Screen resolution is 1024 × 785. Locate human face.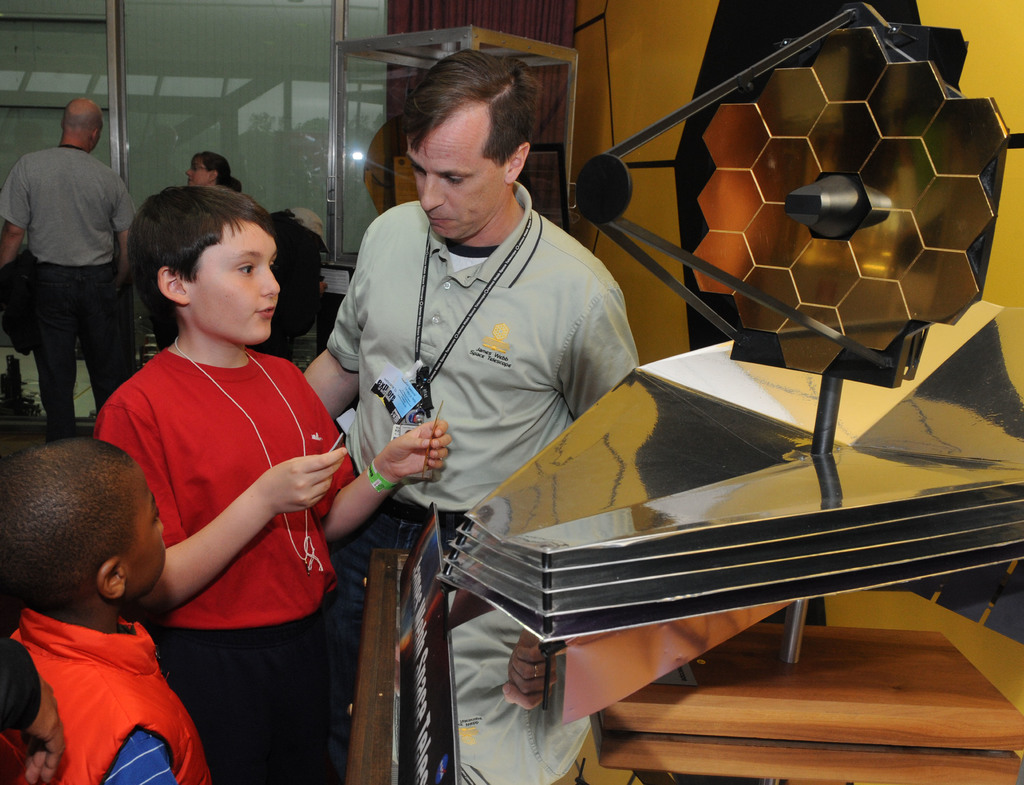
{"x1": 186, "y1": 154, "x2": 209, "y2": 179}.
